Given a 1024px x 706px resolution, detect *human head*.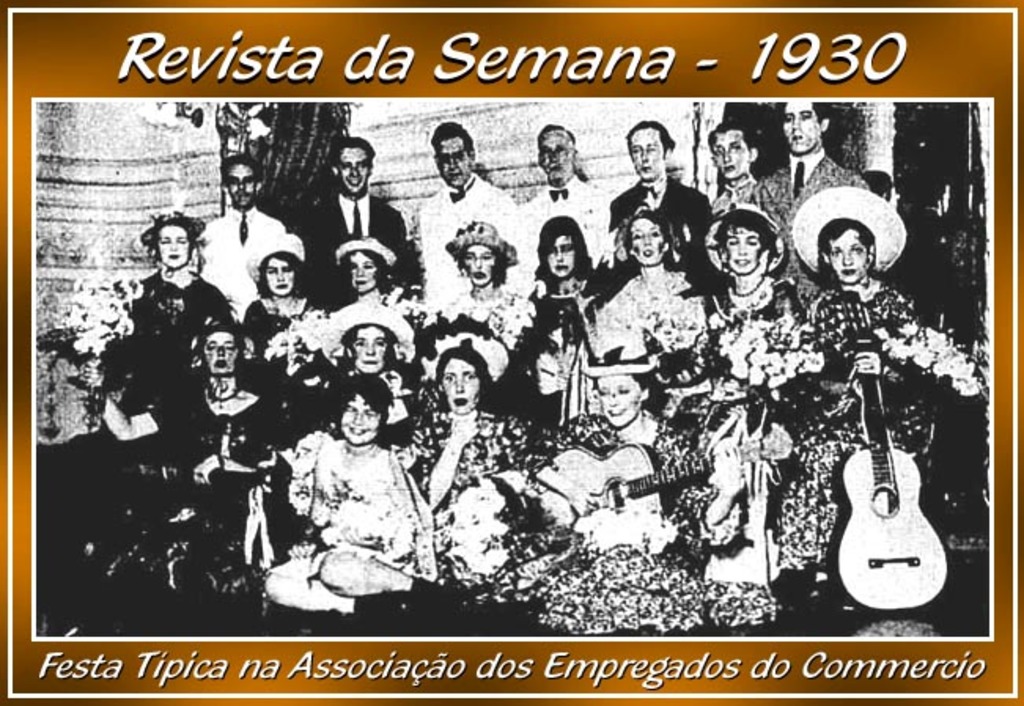
429 343 491 428.
